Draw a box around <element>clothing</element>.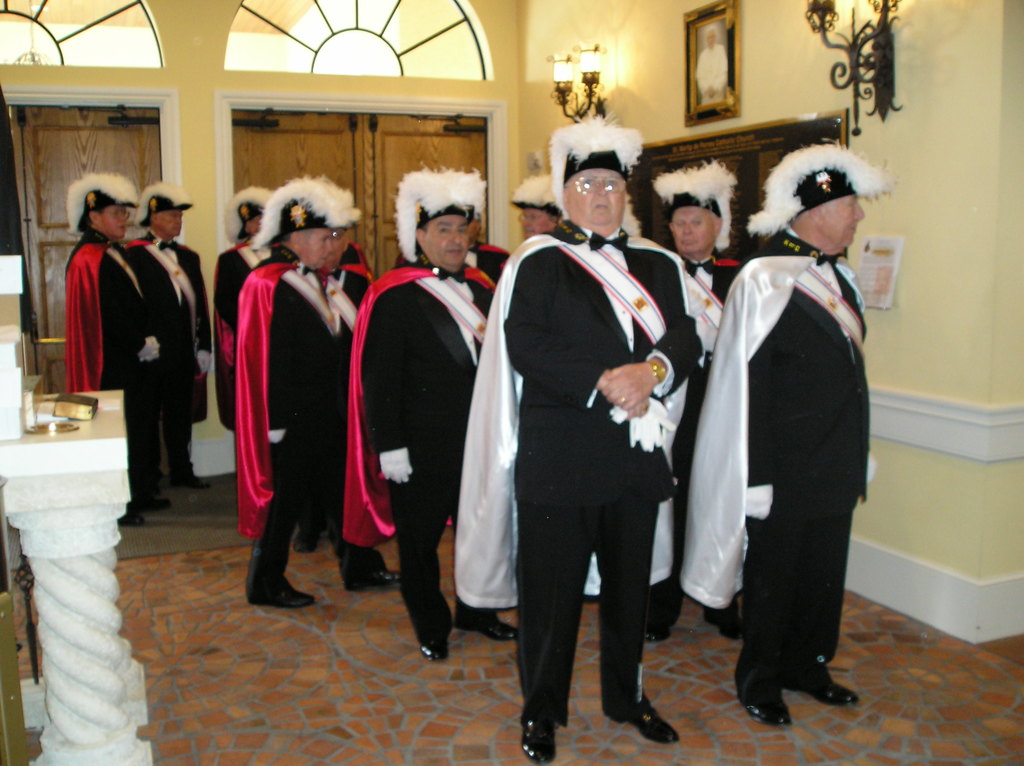
BBox(128, 223, 215, 479).
